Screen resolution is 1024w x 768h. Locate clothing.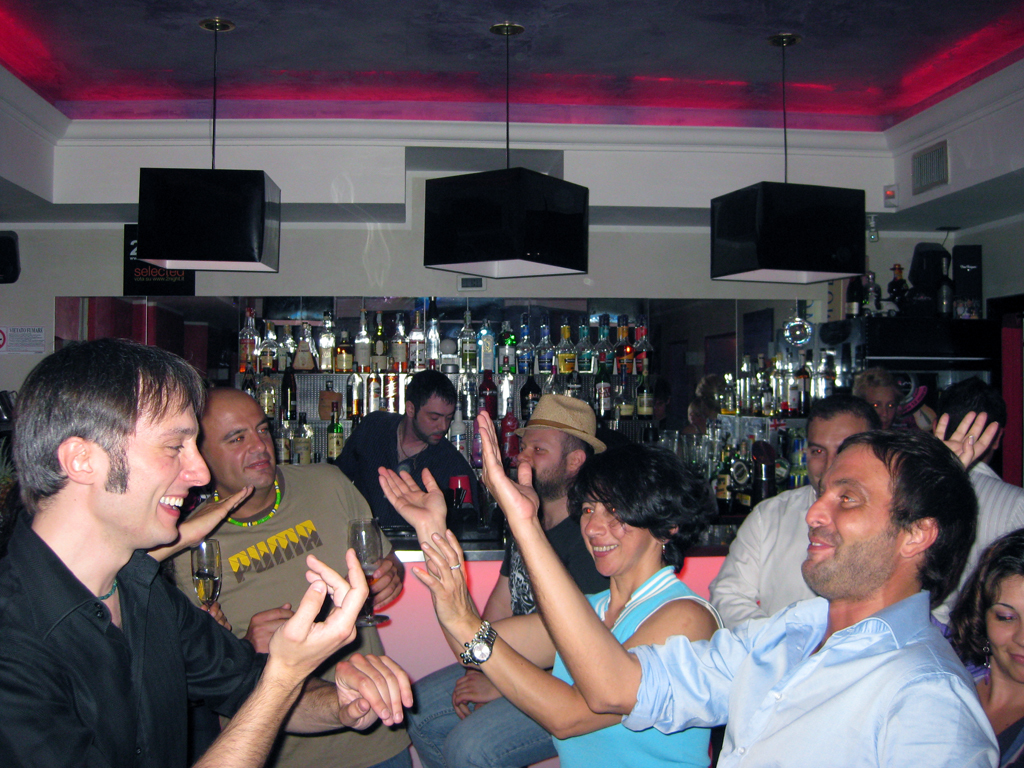
{"x1": 388, "y1": 500, "x2": 601, "y2": 767}.
